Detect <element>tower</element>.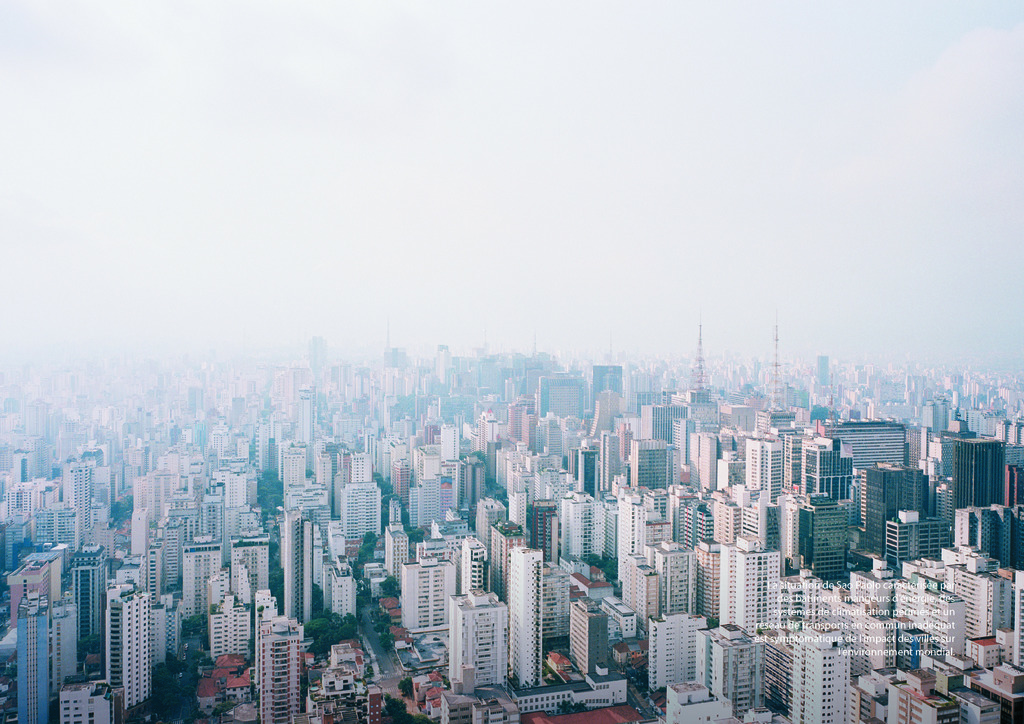
Detected at (left=778, top=490, right=851, bottom=577).
